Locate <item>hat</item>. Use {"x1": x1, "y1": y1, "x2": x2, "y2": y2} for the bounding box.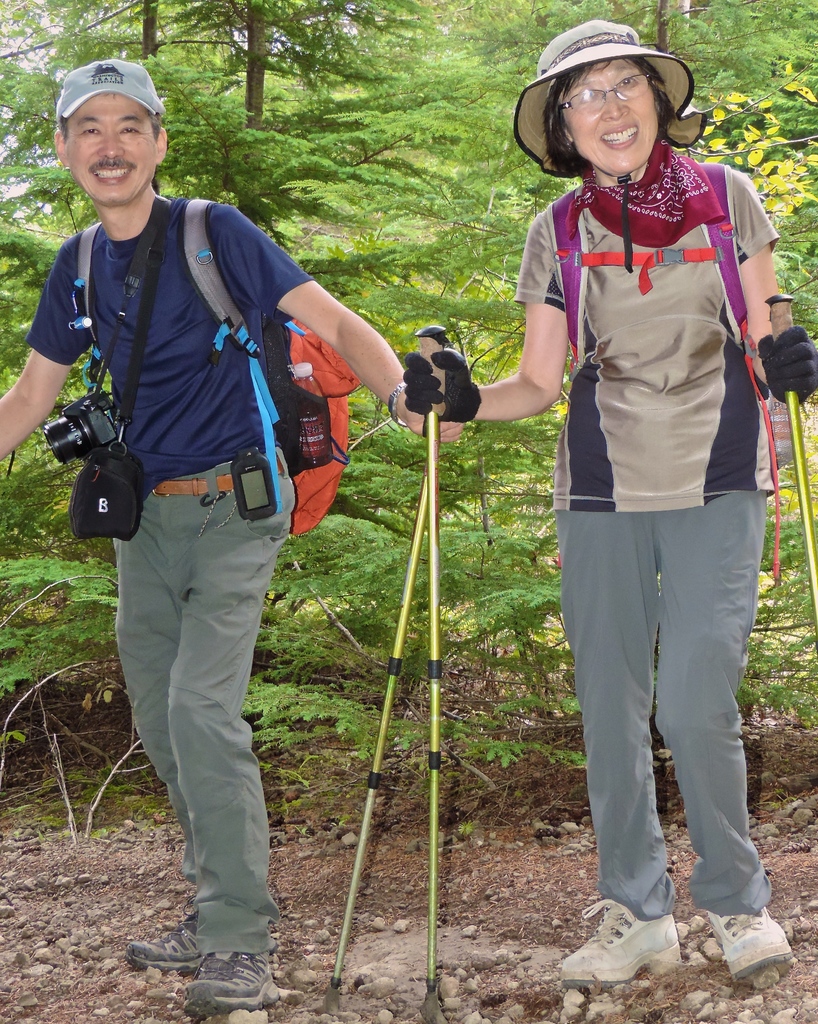
{"x1": 55, "y1": 56, "x2": 167, "y2": 130}.
